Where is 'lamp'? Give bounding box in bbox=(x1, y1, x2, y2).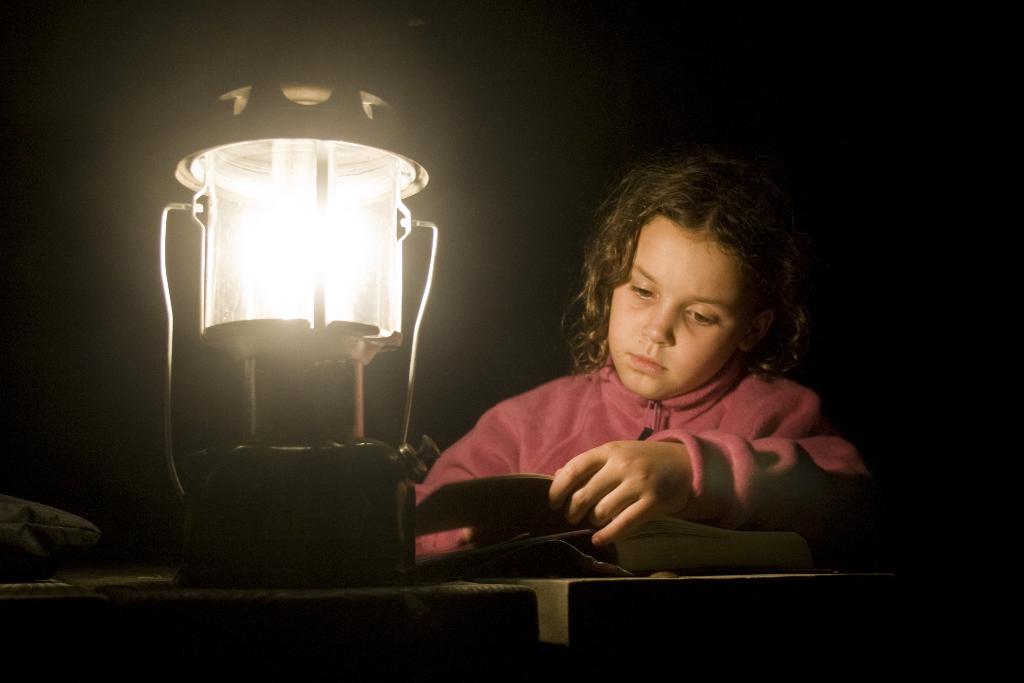
bbox=(148, 113, 453, 566).
